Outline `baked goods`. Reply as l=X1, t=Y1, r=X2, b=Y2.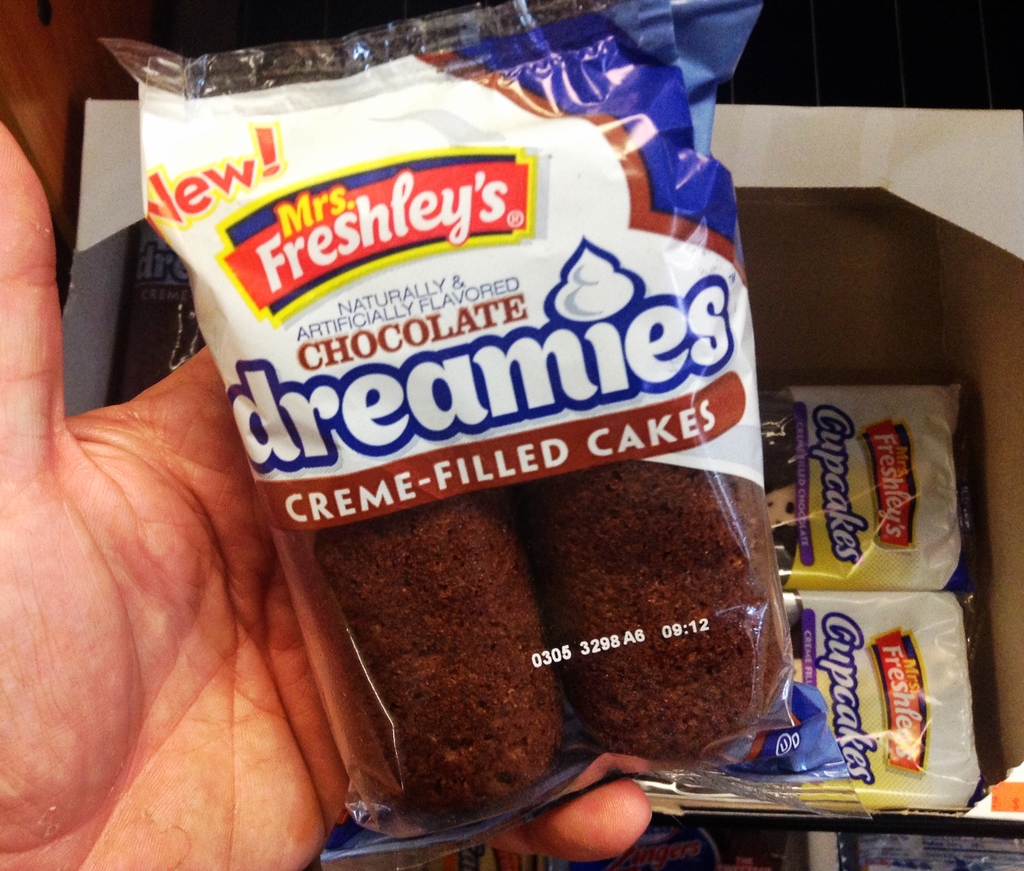
l=310, t=483, r=572, b=818.
